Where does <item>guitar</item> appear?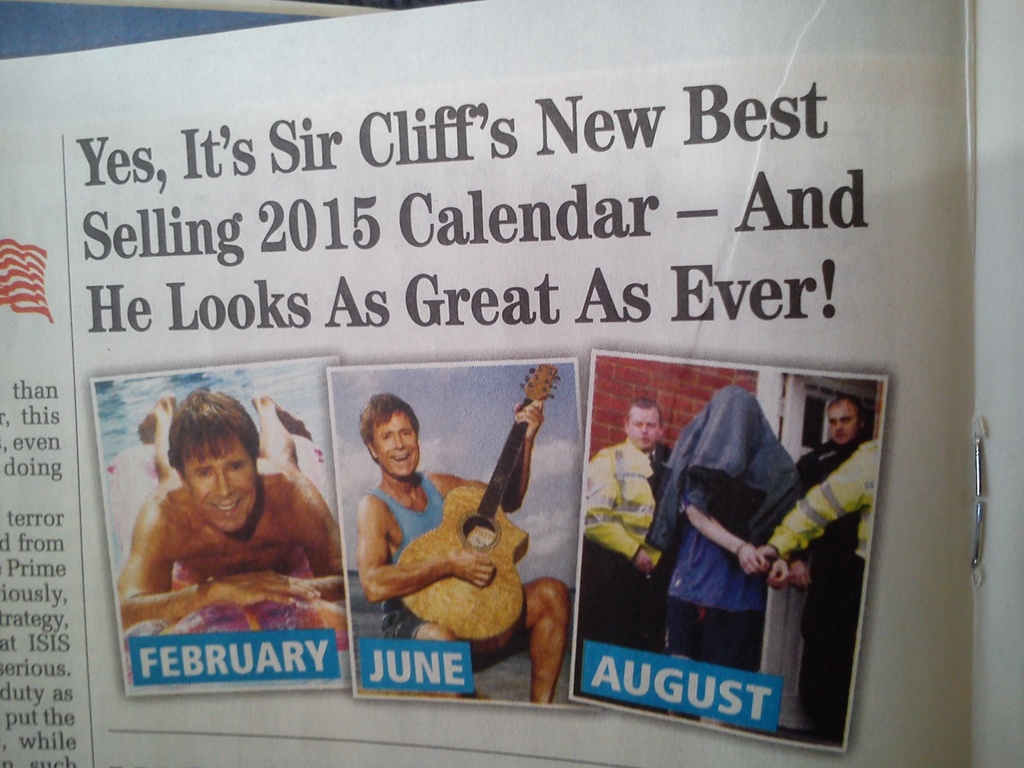
Appears at [x1=393, y1=358, x2=563, y2=645].
